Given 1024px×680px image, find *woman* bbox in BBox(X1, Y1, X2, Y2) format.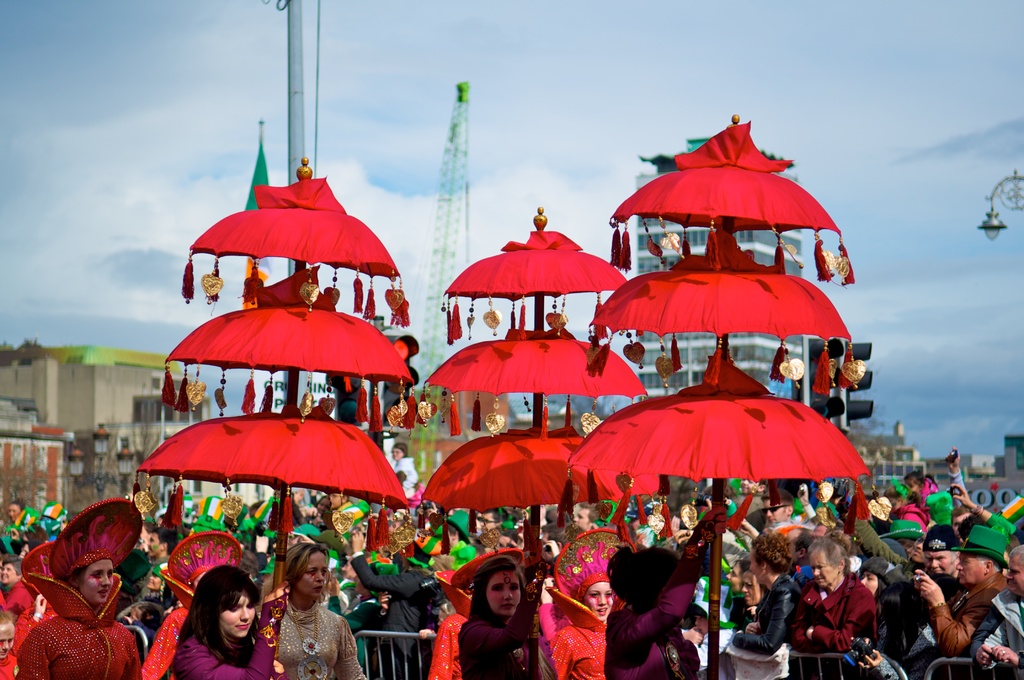
BBox(733, 534, 803, 678).
